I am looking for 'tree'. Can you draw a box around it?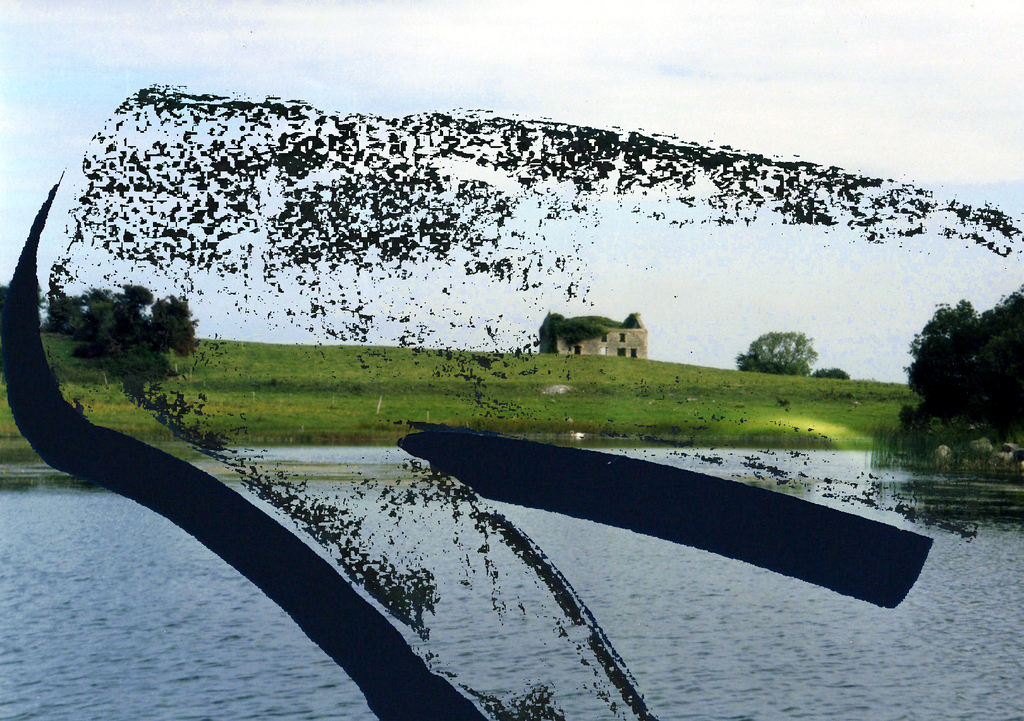
Sure, the bounding box is <box>733,323,828,376</box>.
